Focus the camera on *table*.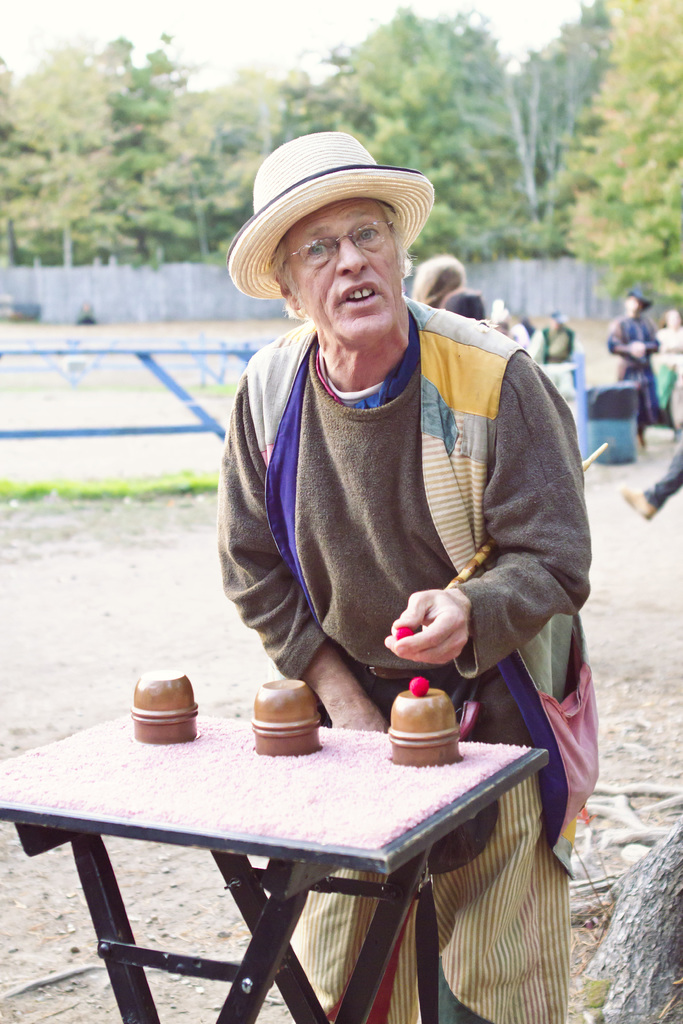
Focus region: pyautogui.locateOnScreen(0, 684, 573, 1007).
